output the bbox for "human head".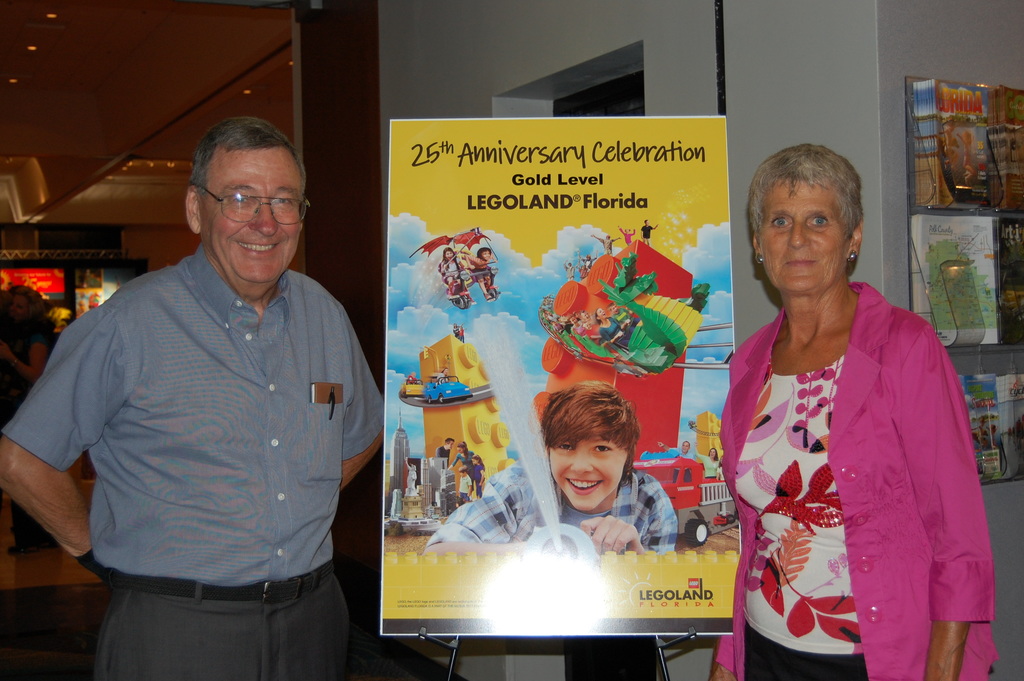
box=[532, 388, 660, 529].
